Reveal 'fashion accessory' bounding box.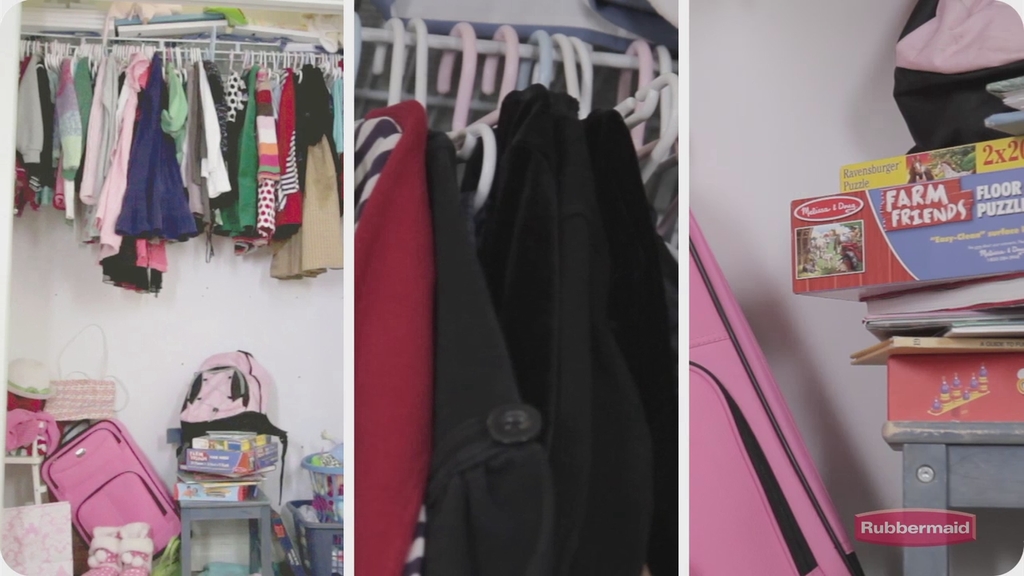
Revealed: box(11, 354, 54, 400).
